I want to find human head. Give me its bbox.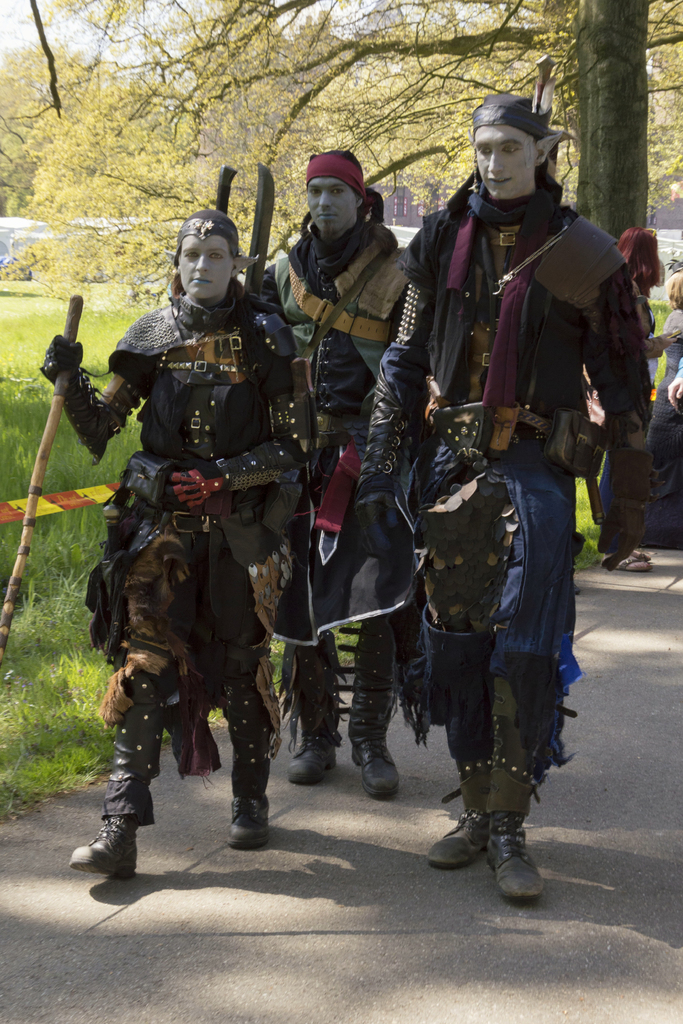
select_region(611, 225, 663, 291).
